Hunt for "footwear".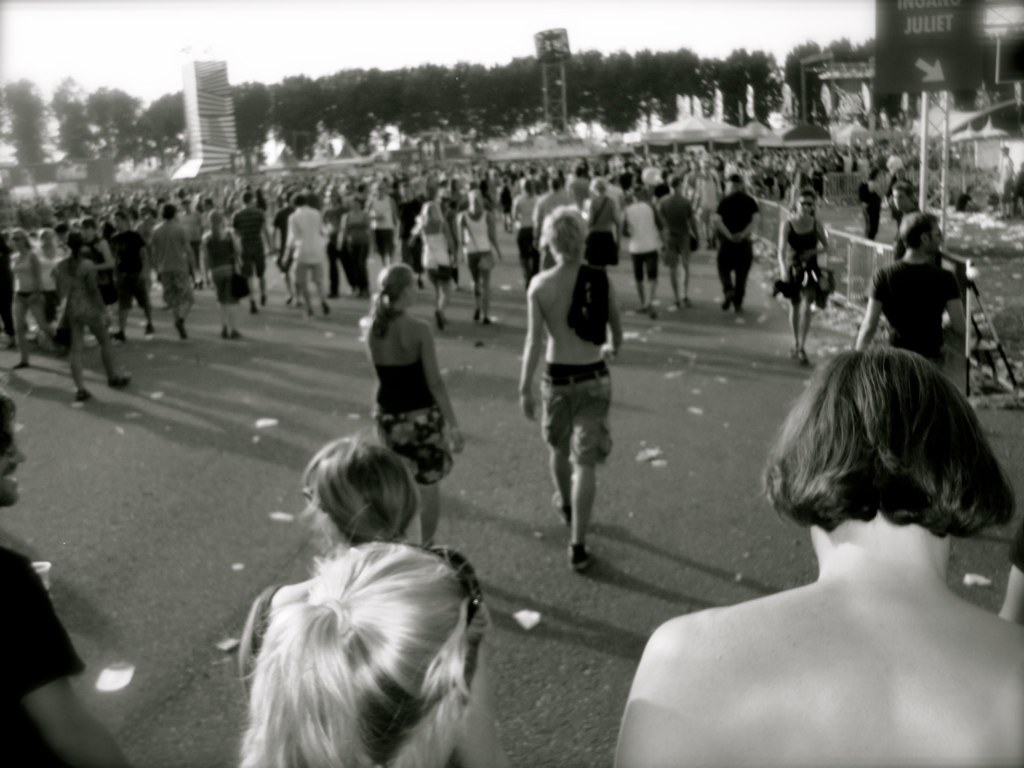
Hunted down at box=[175, 324, 186, 339].
